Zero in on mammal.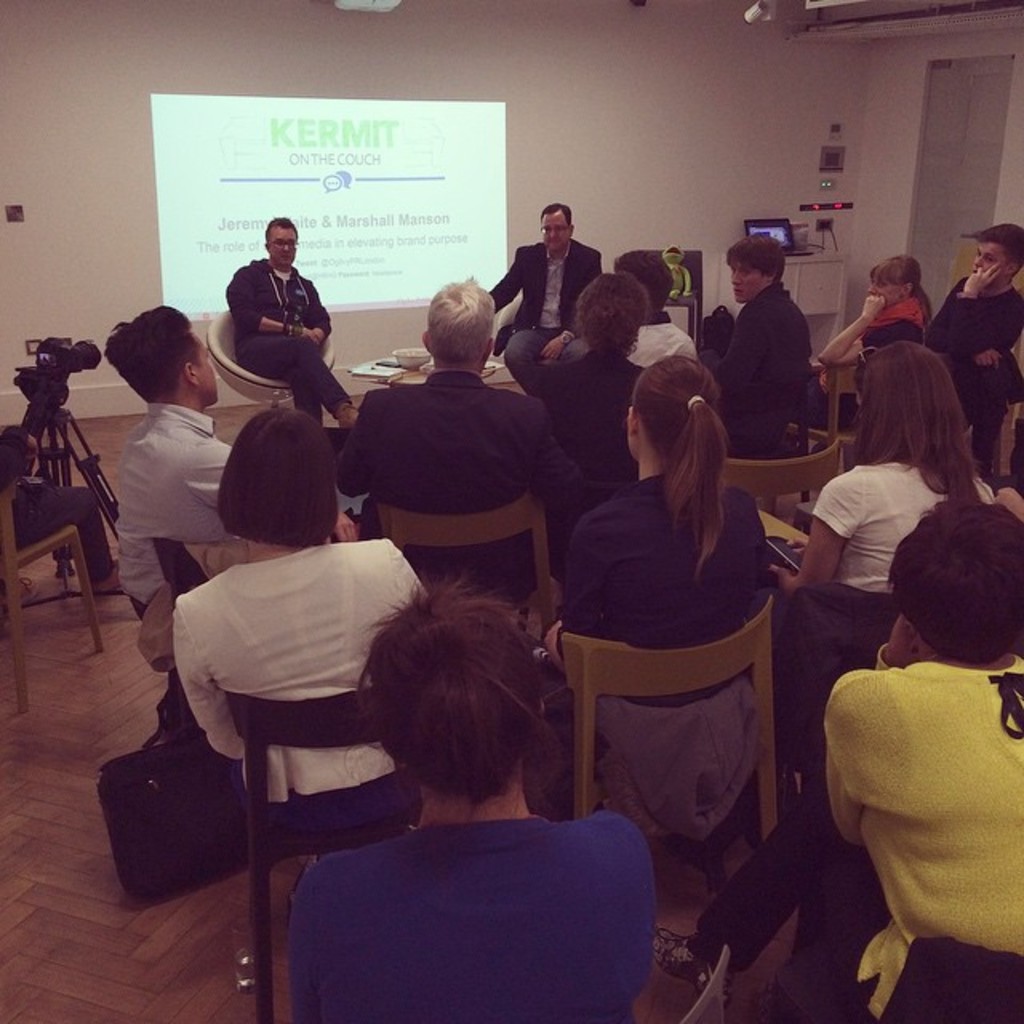
Zeroed in: left=221, top=216, right=357, bottom=422.
